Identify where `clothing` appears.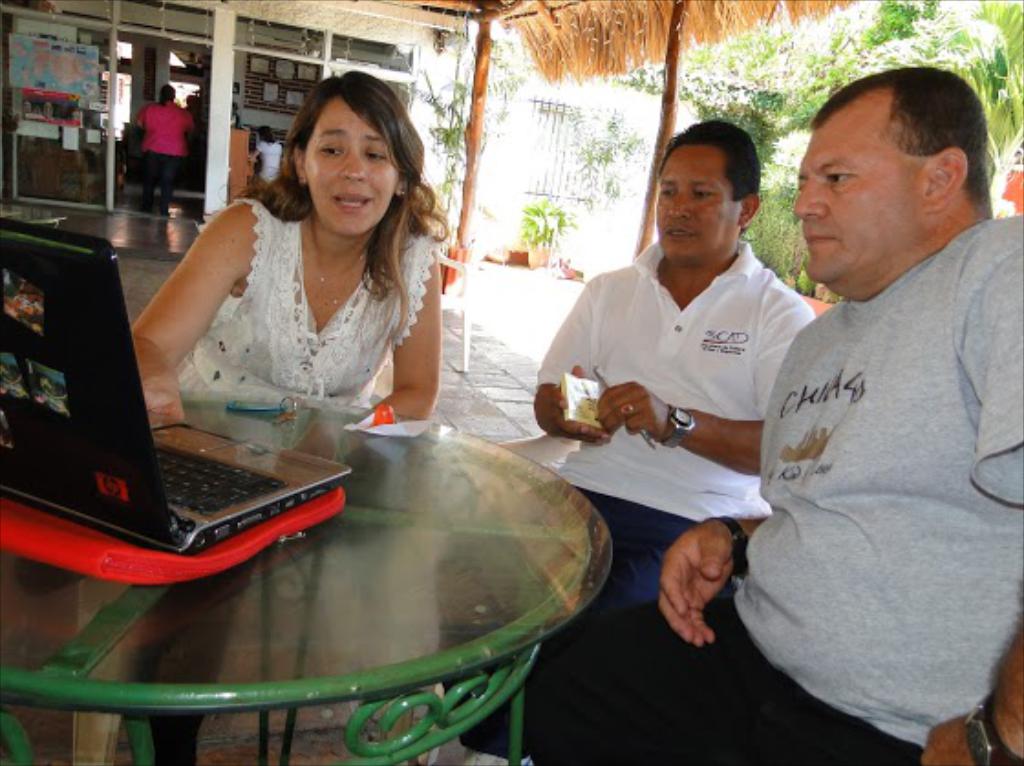
Appears at select_region(508, 216, 1022, 761).
